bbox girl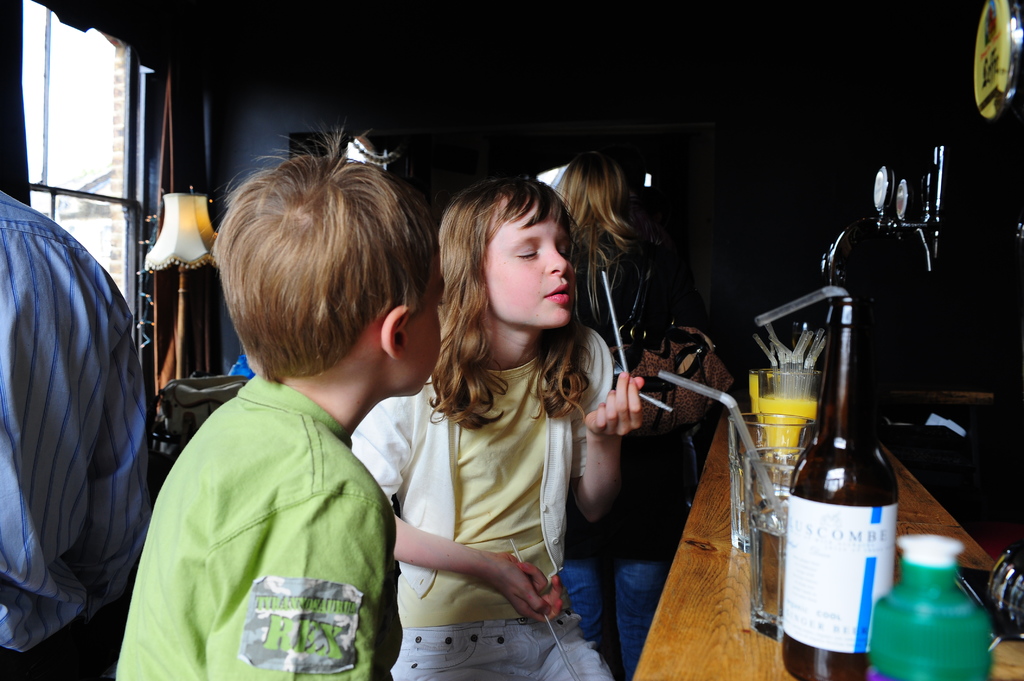
bbox=[558, 155, 675, 677]
